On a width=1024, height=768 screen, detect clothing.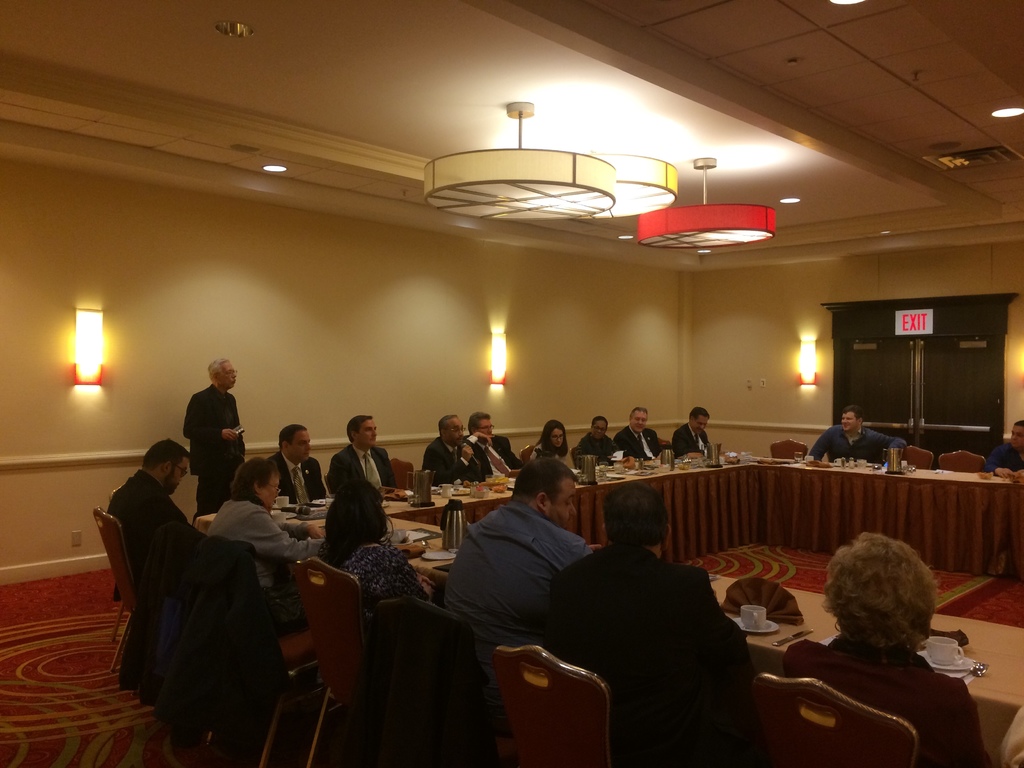
bbox=(320, 540, 432, 628).
